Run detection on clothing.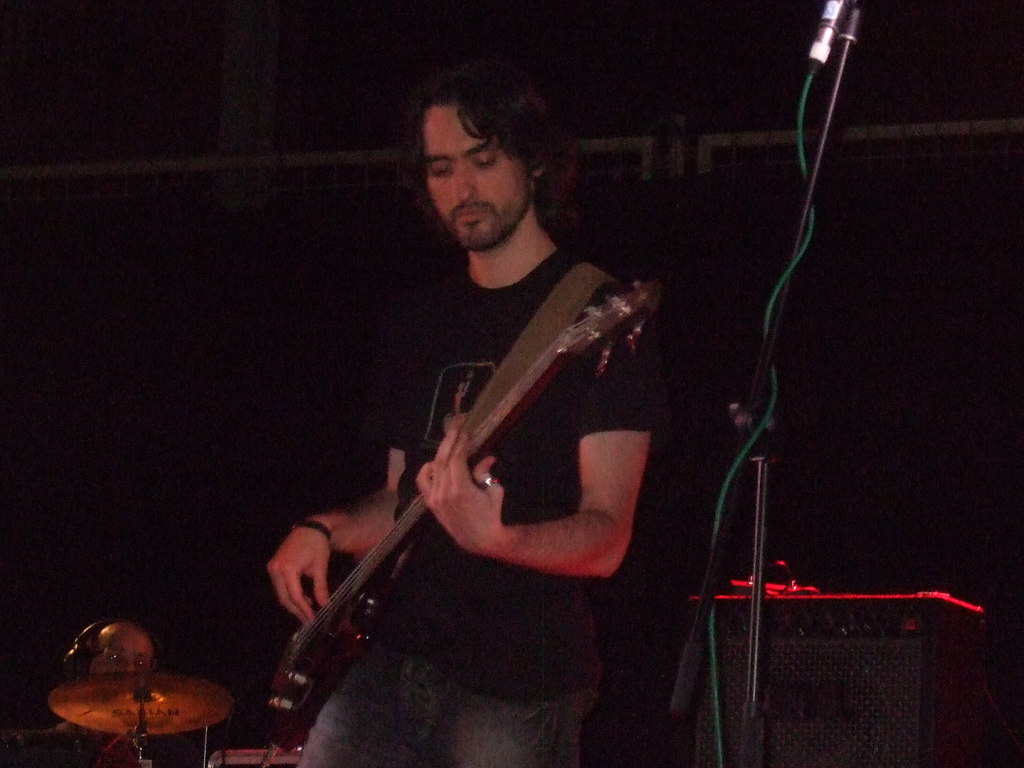
Result: detection(299, 242, 660, 767).
